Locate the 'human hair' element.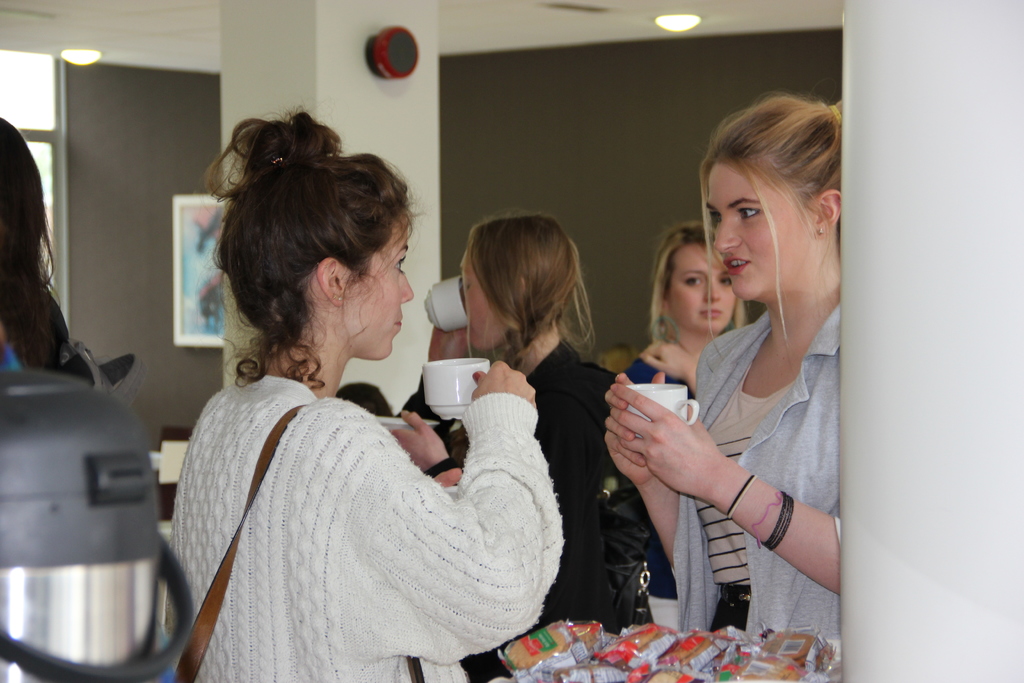
Element bbox: box(196, 104, 407, 400).
